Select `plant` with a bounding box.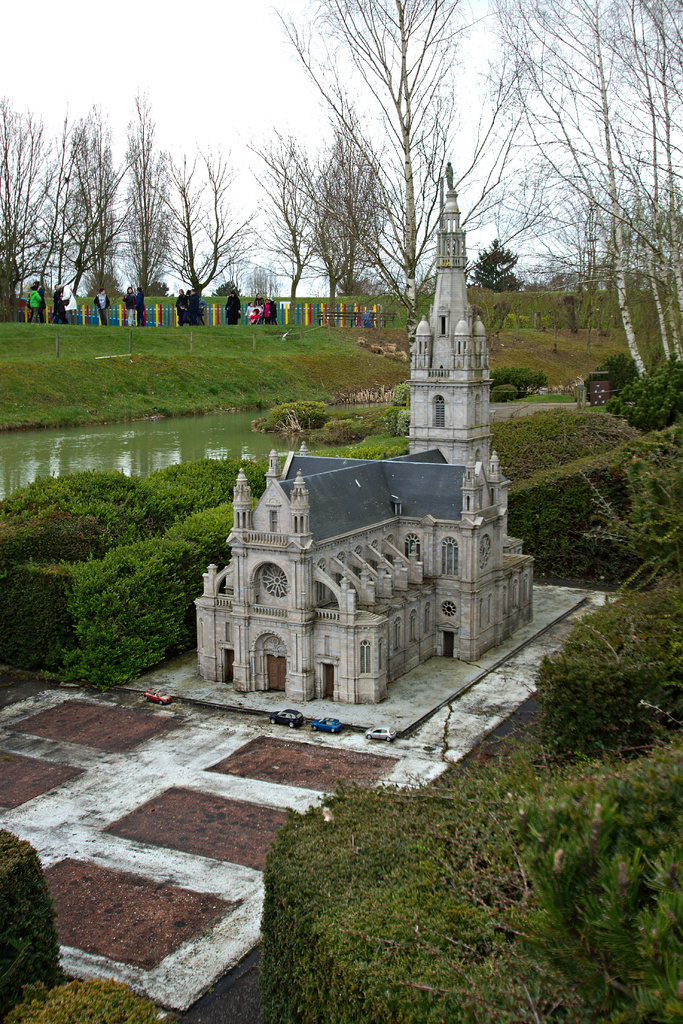
bbox(490, 363, 550, 394).
